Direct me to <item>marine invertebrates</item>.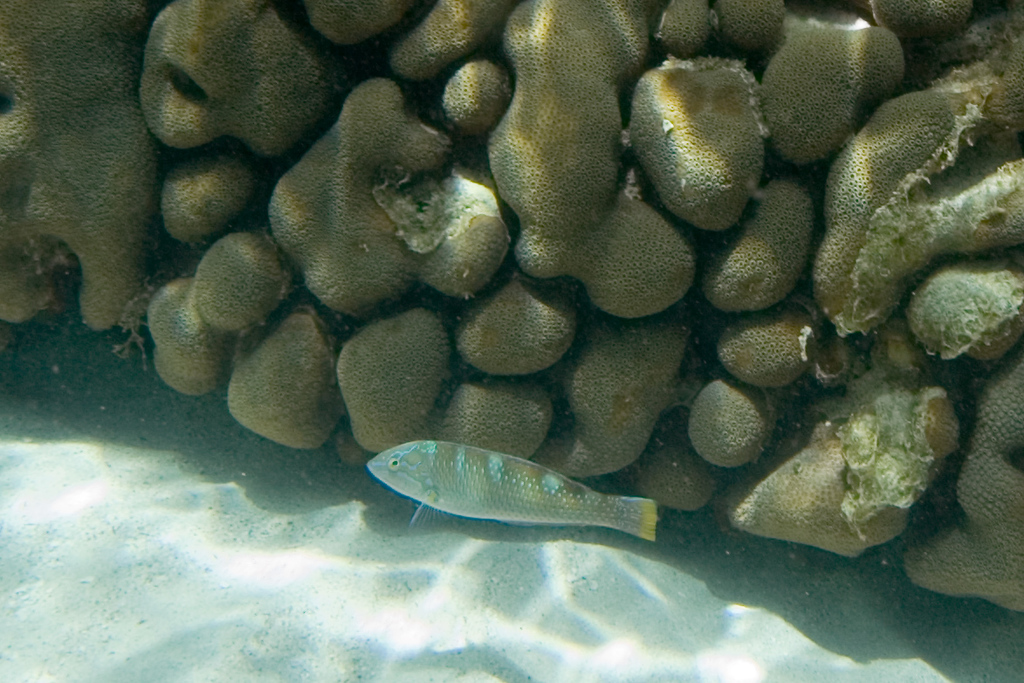
Direction: [489, 0, 701, 320].
